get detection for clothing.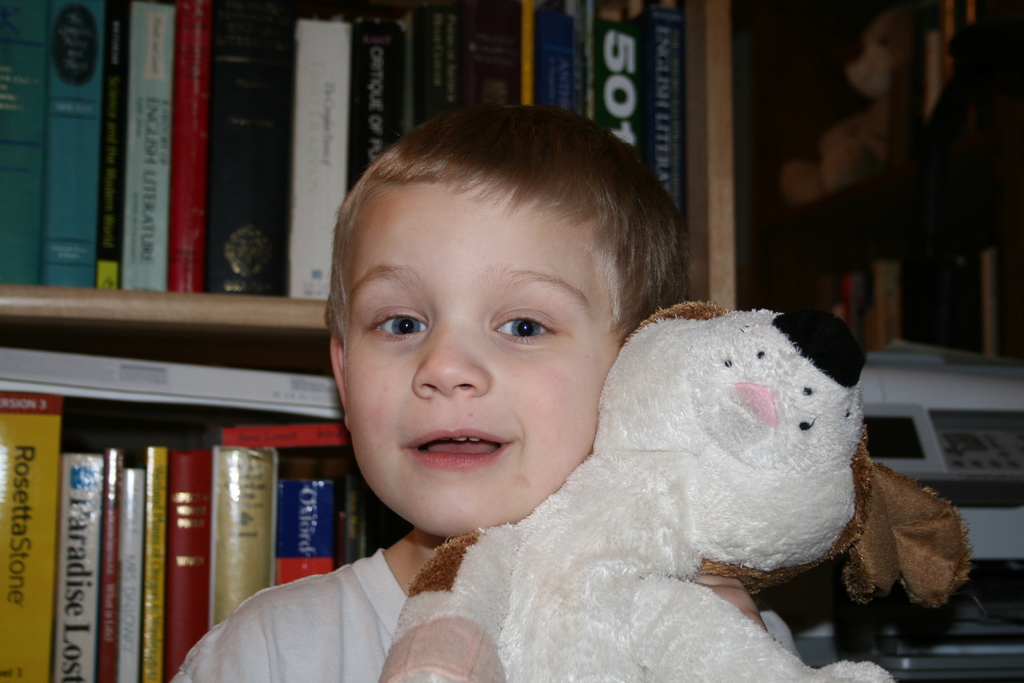
Detection: rect(169, 550, 796, 680).
